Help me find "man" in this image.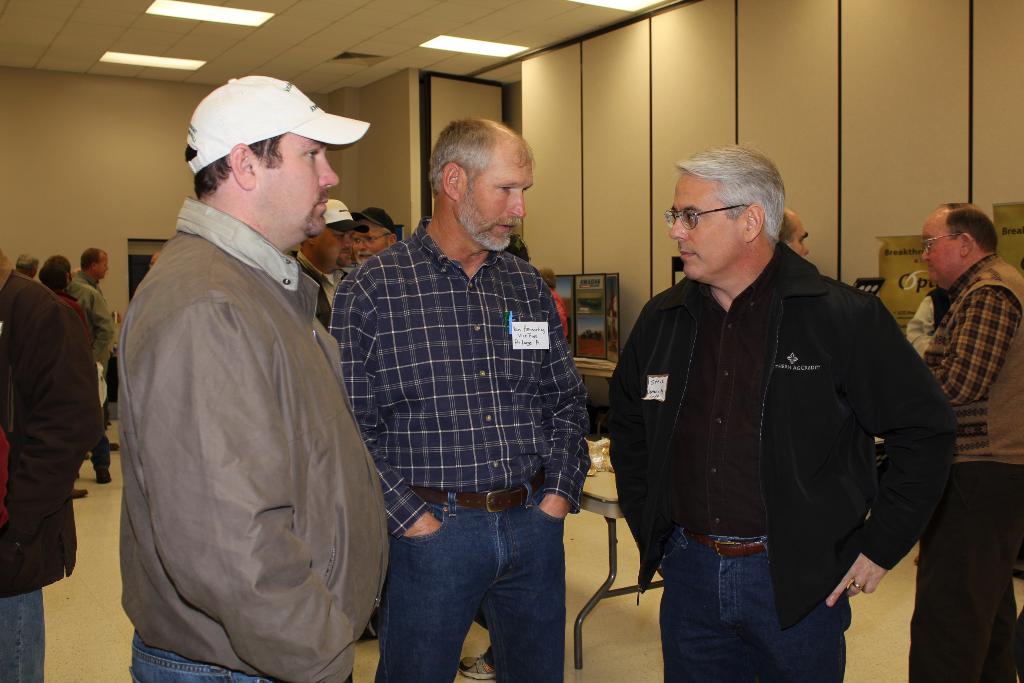
Found it: locate(902, 278, 960, 362).
